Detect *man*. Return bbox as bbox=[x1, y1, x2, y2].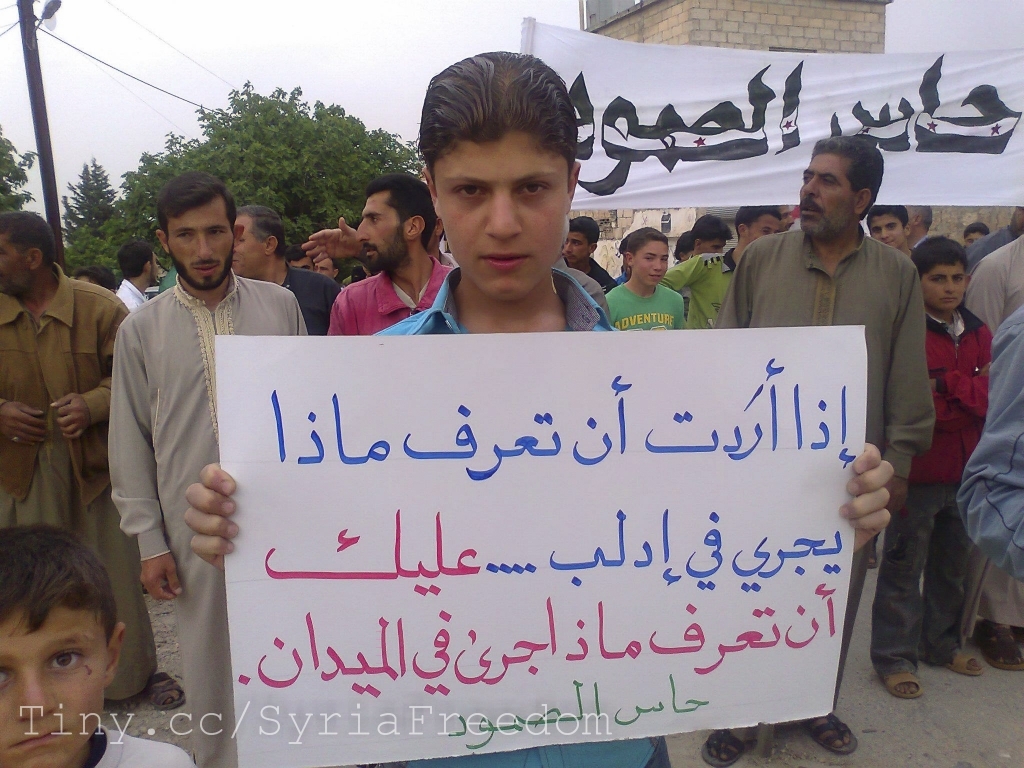
bbox=[568, 217, 615, 295].
